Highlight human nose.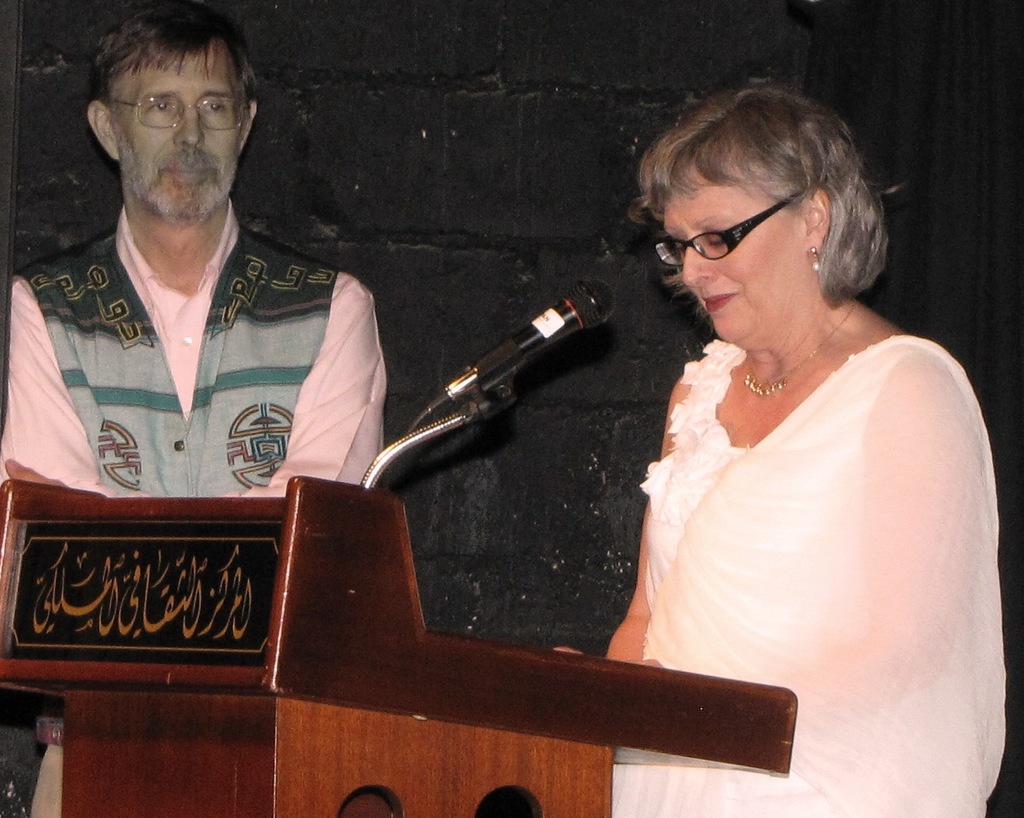
Highlighted region: pyautogui.locateOnScreen(178, 97, 207, 147).
